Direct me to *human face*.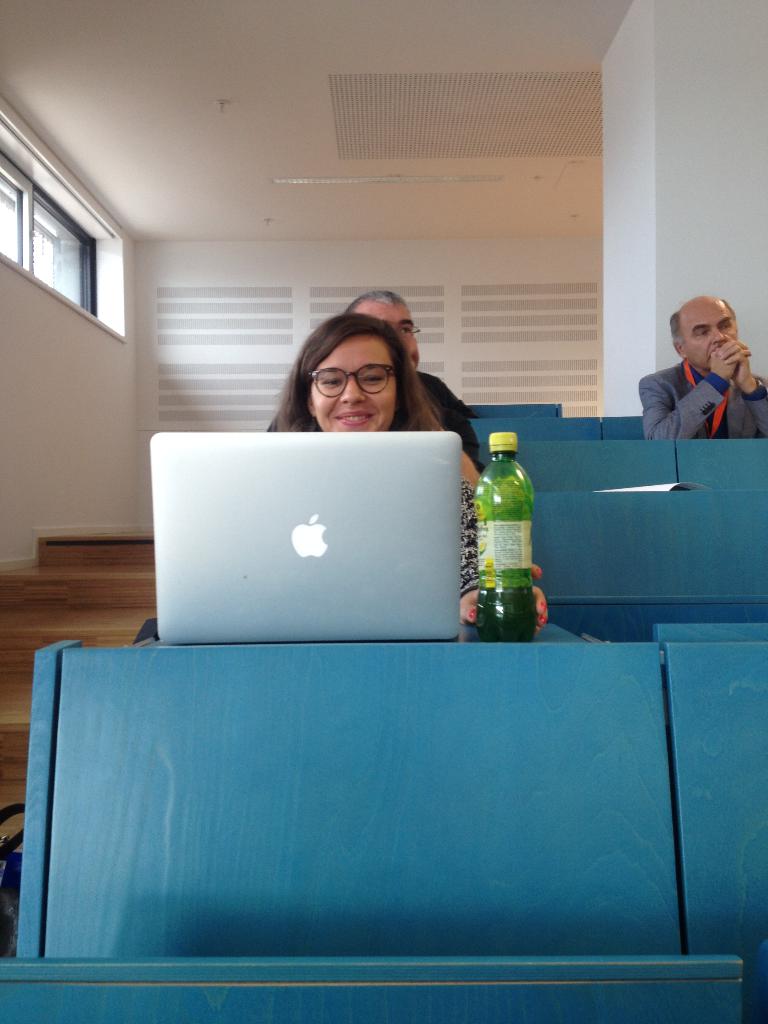
Direction: <bbox>346, 295, 414, 367</bbox>.
